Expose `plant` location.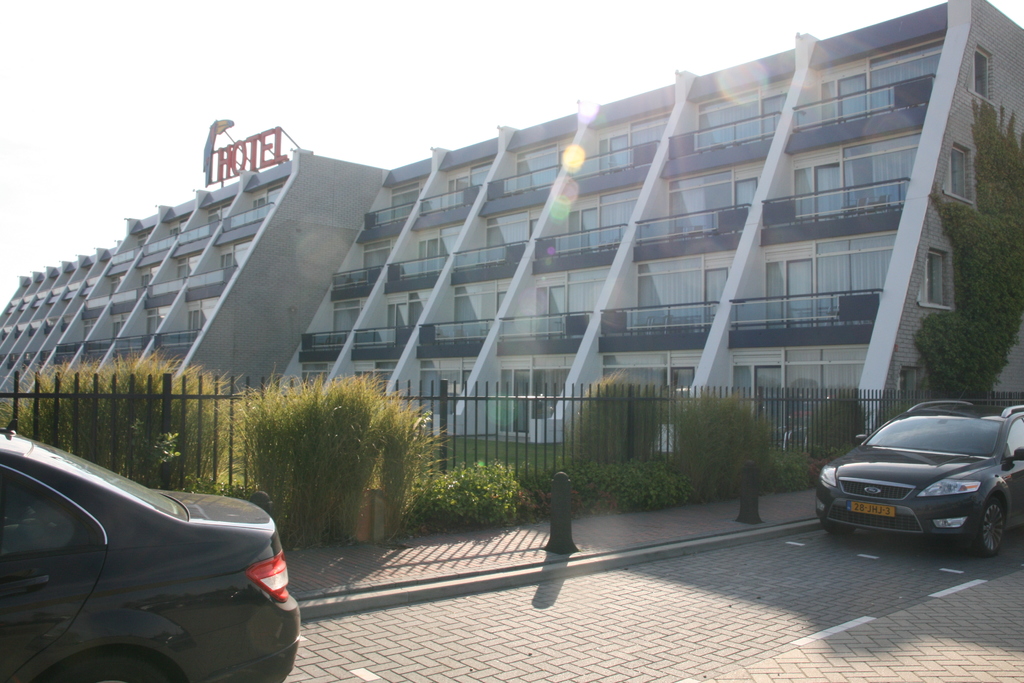
Exposed at box(770, 445, 809, 488).
